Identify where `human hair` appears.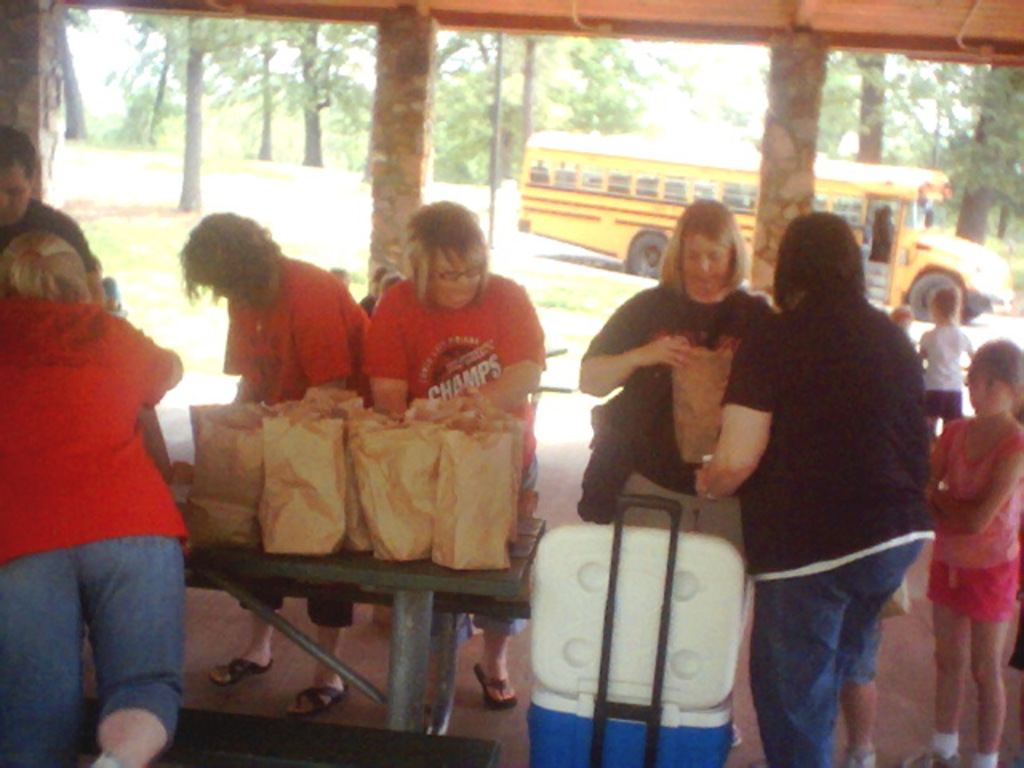
Appears at l=672, t=194, r=750, b=307.
